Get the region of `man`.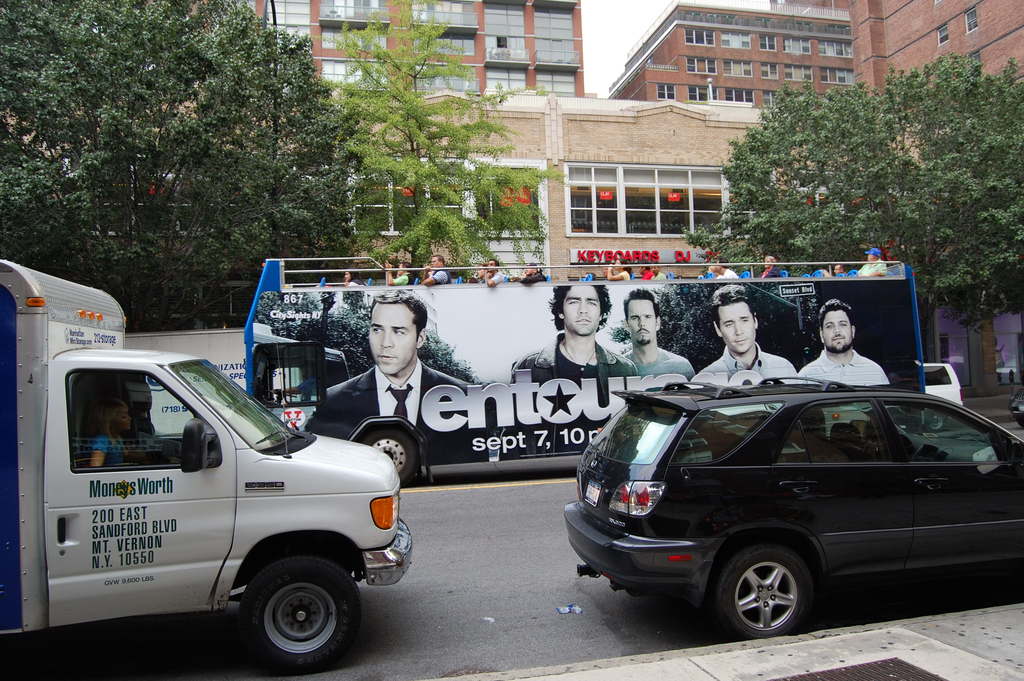
rect(833, 264, 846, 275).
